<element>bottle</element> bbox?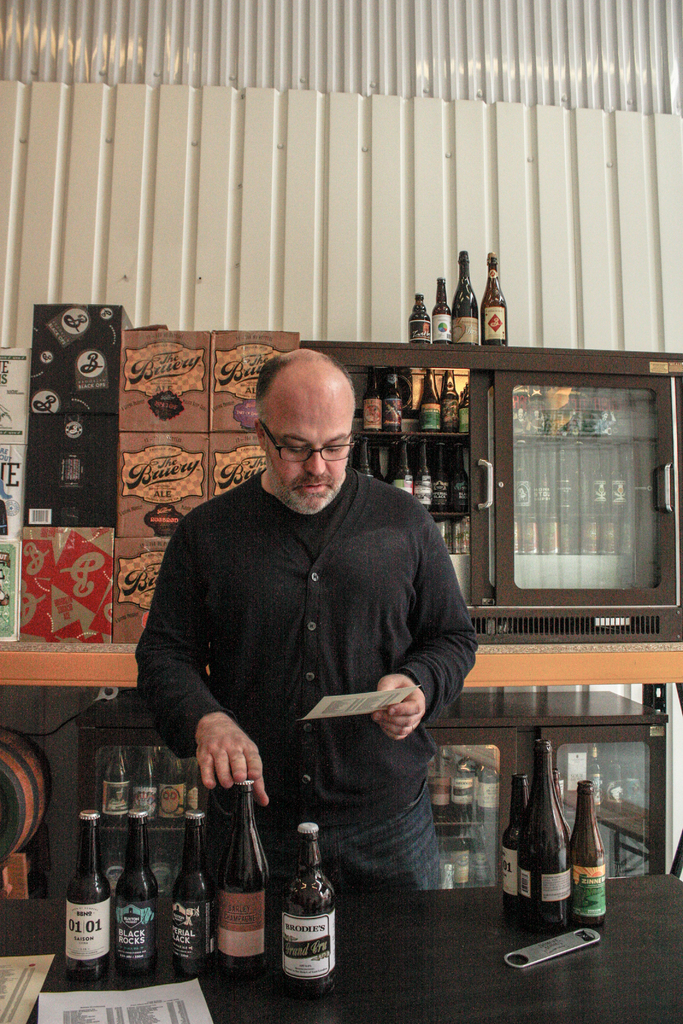
BBox(407, 292, 433, 342)
